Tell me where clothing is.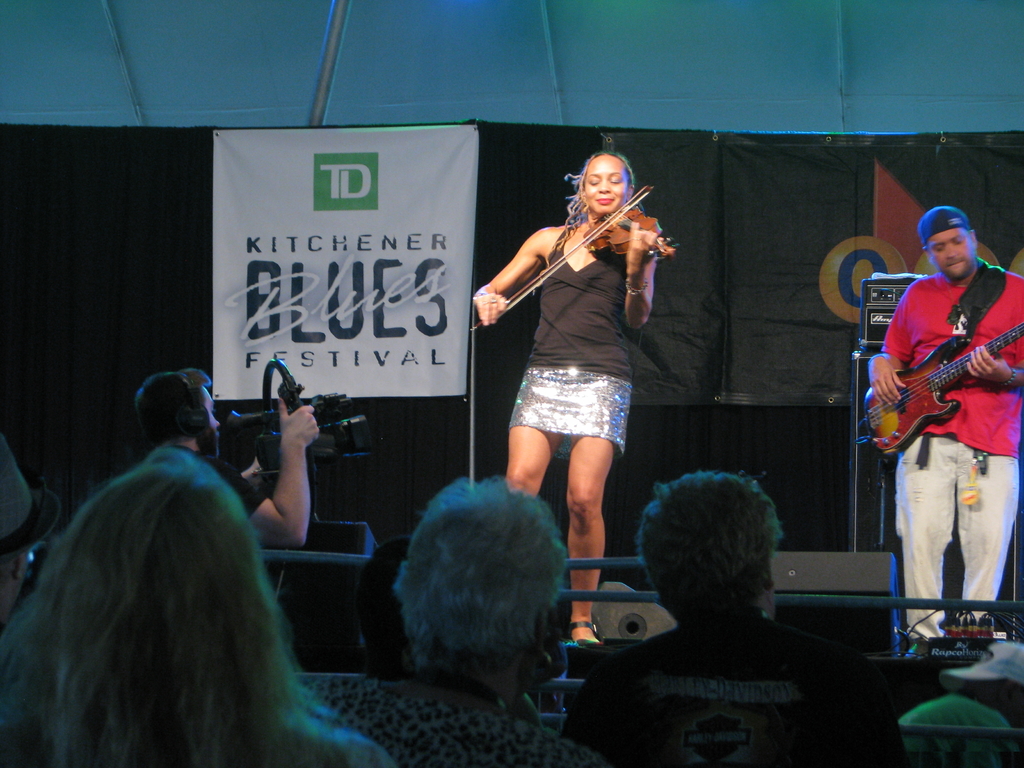
clothing is at crop(508, 222, 632, 461).
